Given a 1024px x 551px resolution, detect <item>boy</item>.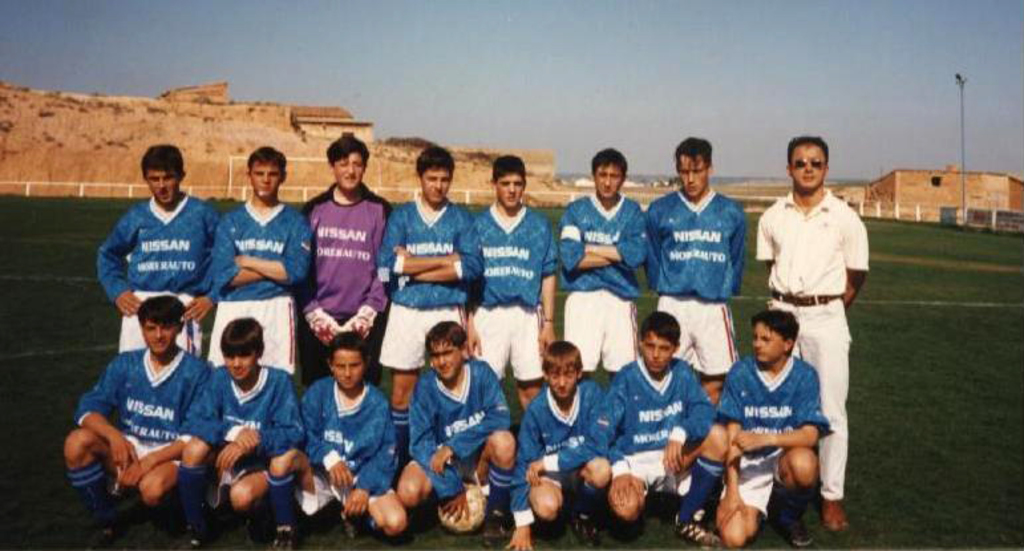
[left=298, top=131, right=396, bottom=385].
